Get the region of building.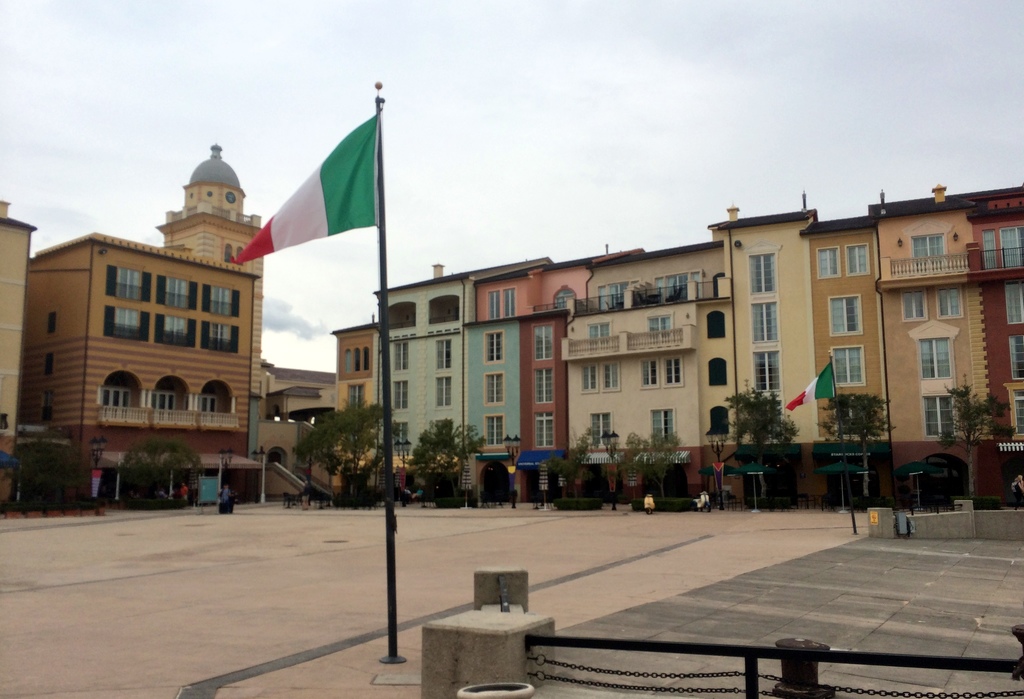
(160, 143, 264, 454).
